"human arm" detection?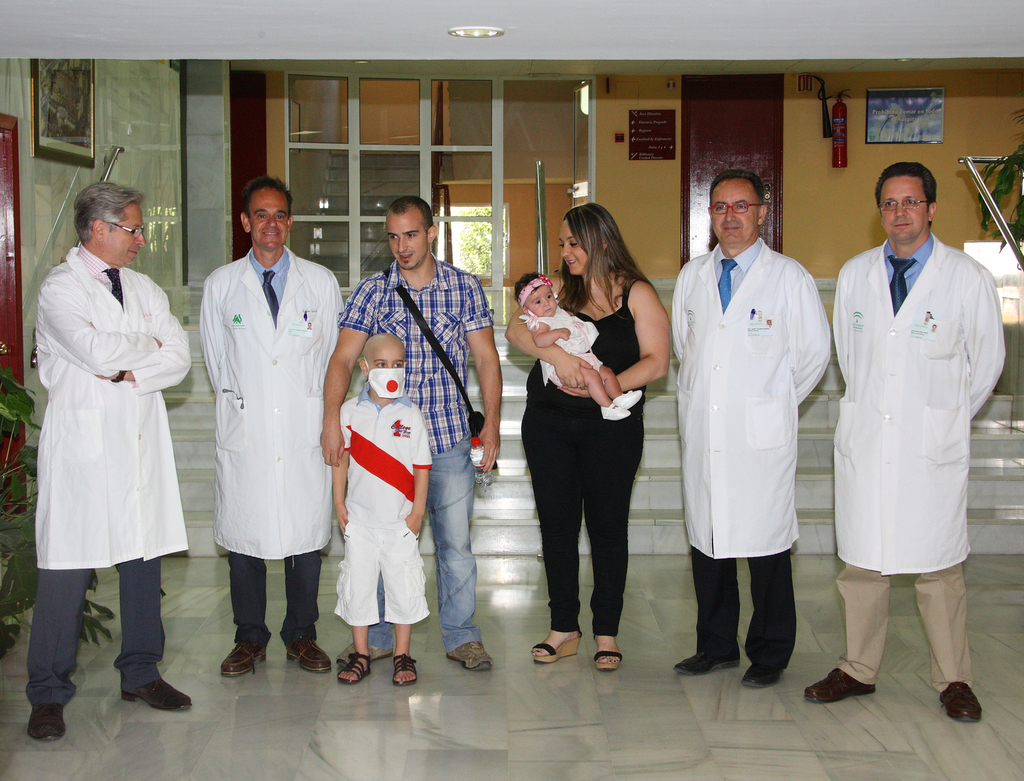
90,286,192,397
